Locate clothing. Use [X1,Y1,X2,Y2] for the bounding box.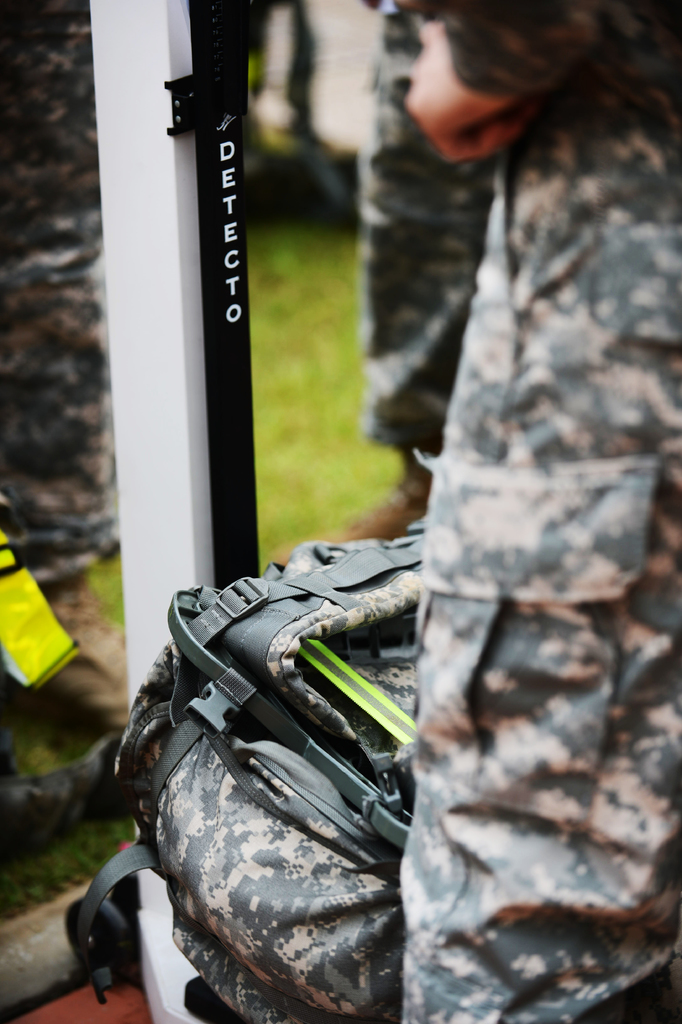
[356,0,681,1023].
